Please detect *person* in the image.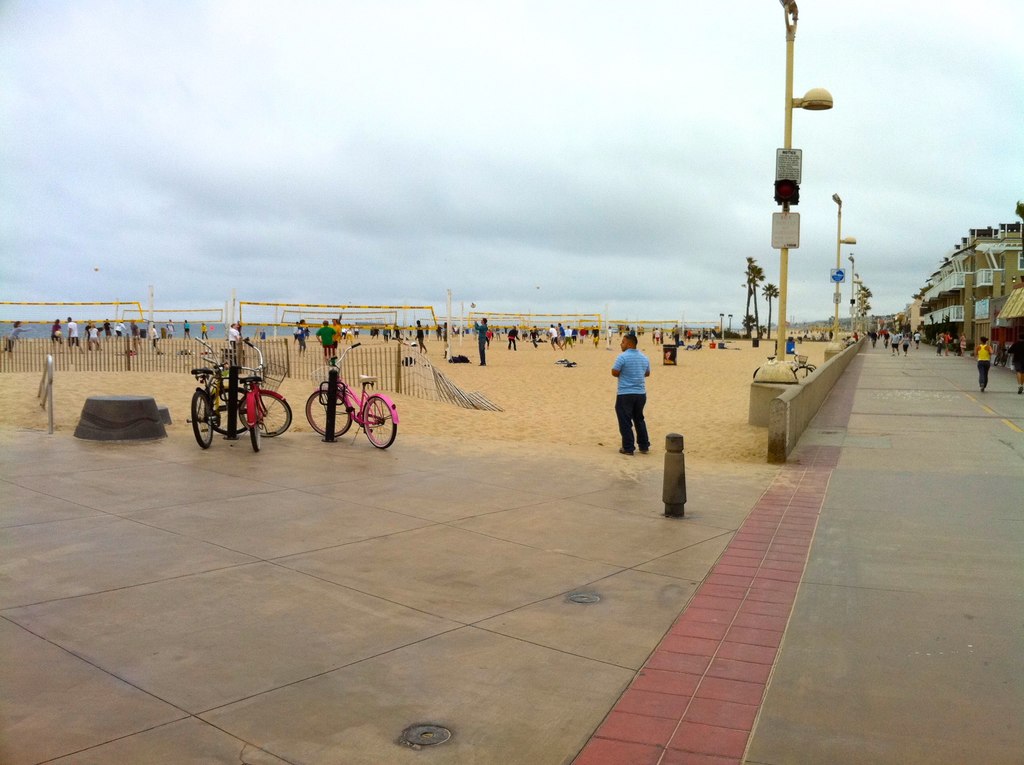
select_region(702, 326, 707, 341).
